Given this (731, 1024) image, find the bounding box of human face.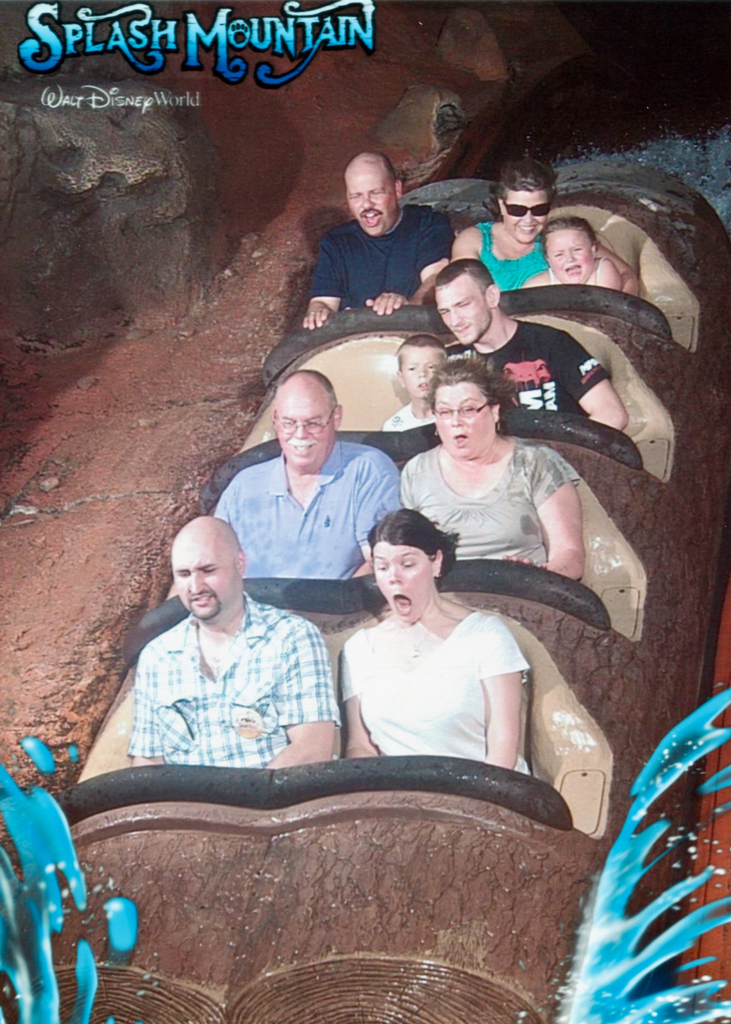
detection(368, 536, 435, 623).
